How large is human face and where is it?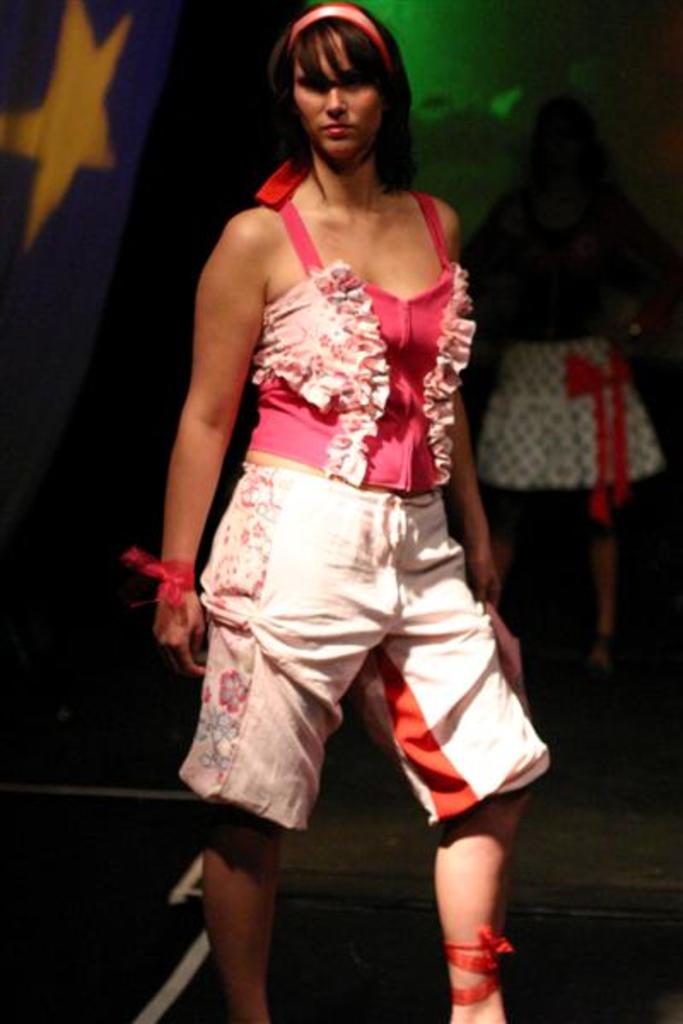
Bounding box: box(289, 34, 381, 164).
